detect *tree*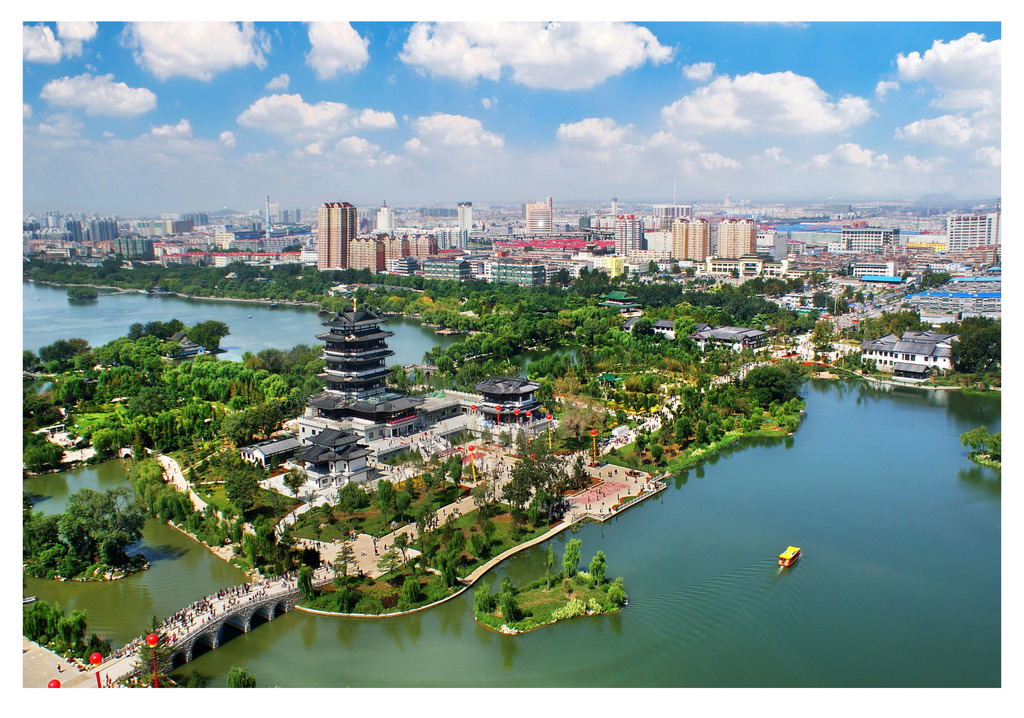
676:386:700:403
